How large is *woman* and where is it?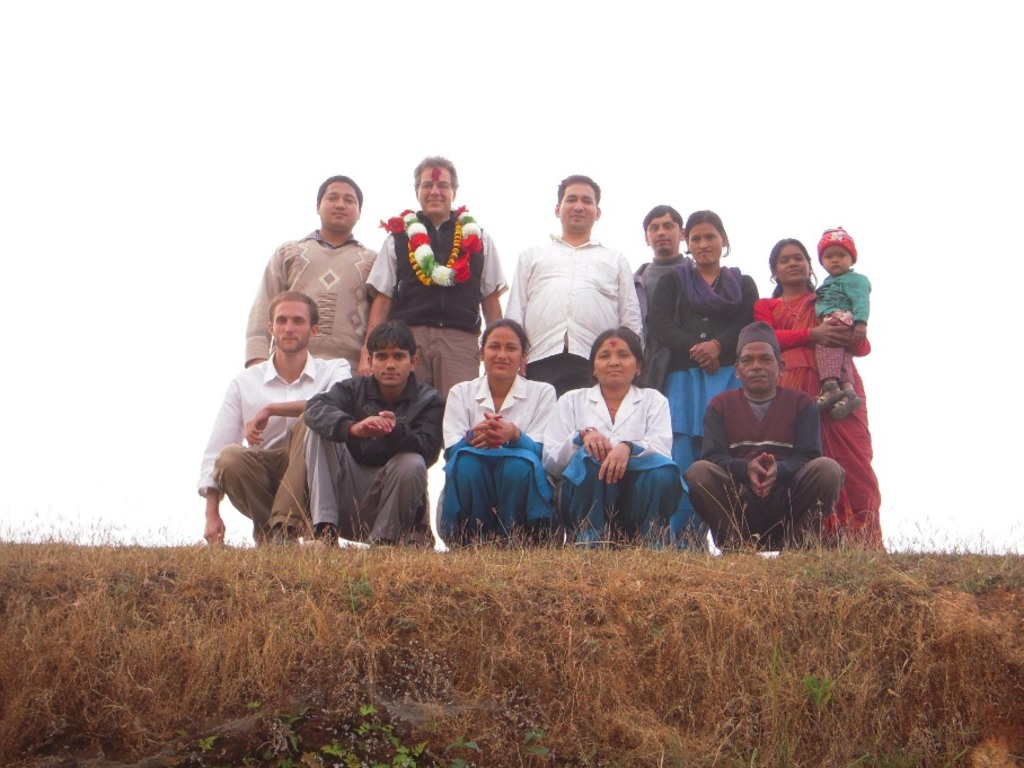
Bounding box: box(371, 177, 502, 389).
